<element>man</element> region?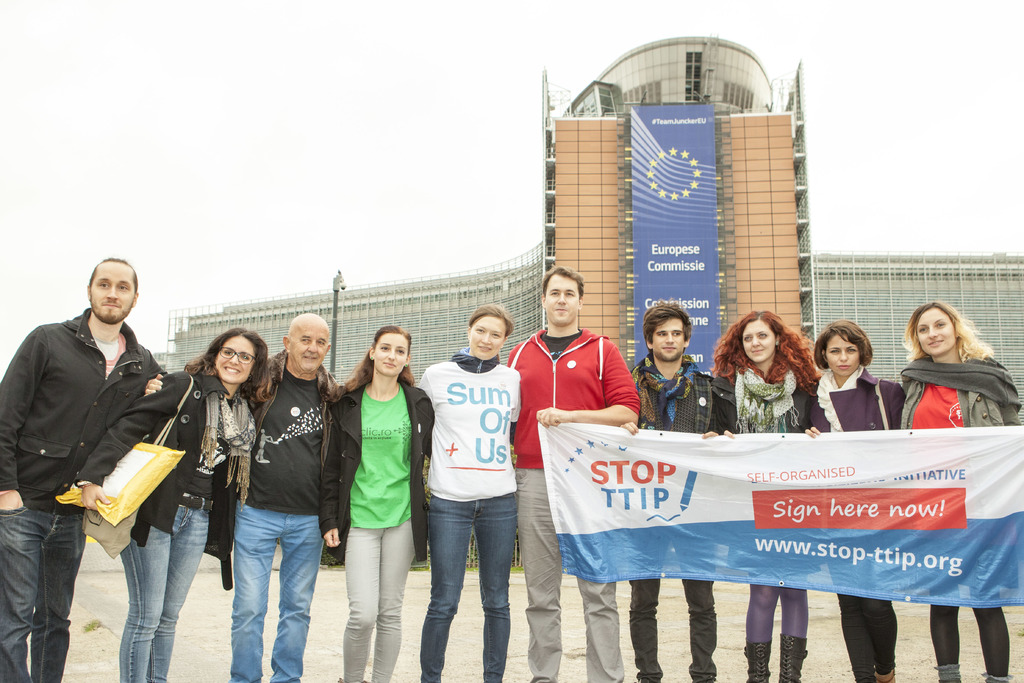
detection(626, 302, 724, 682)
